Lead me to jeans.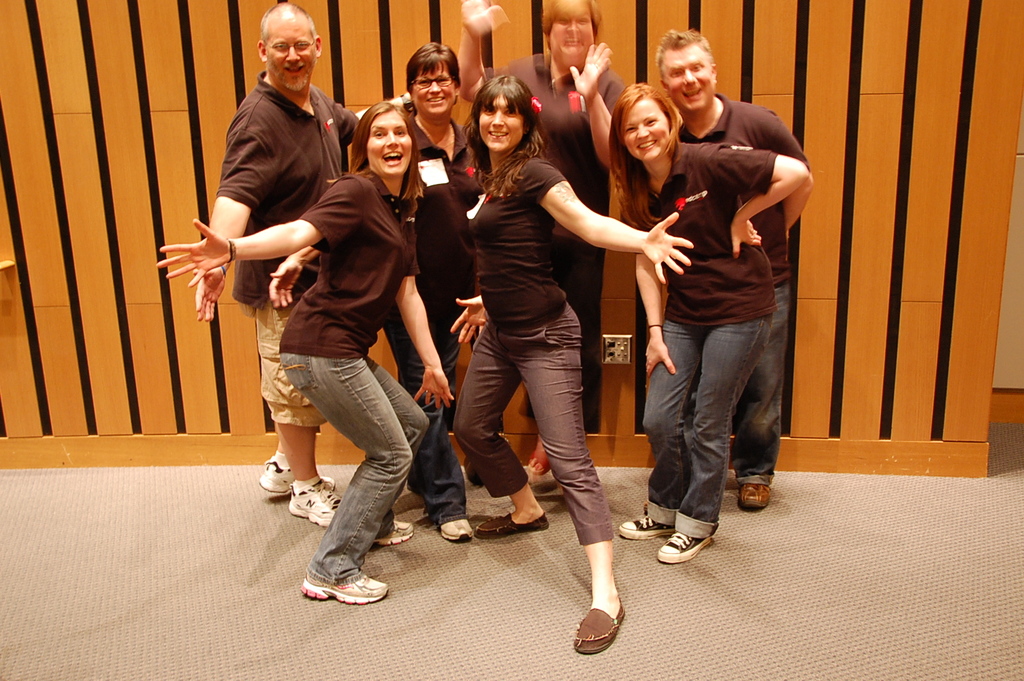
Lead to select_region(387, 319, 457, 522).
